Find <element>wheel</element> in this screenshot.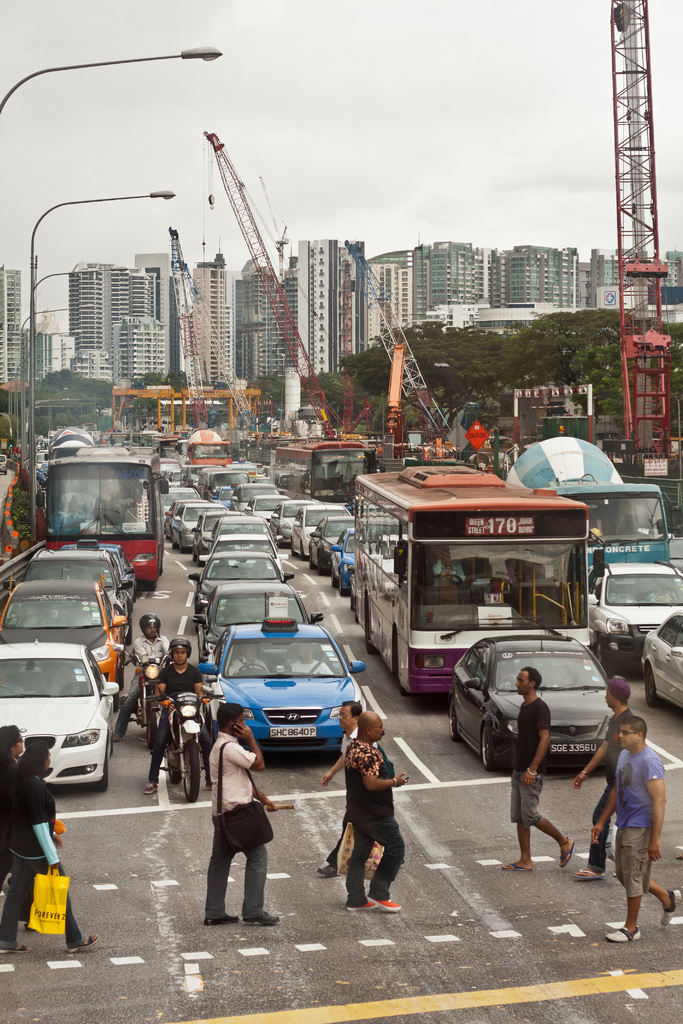
The bounding box for <element>wheel</element> is (351, 595, 357, 612).
